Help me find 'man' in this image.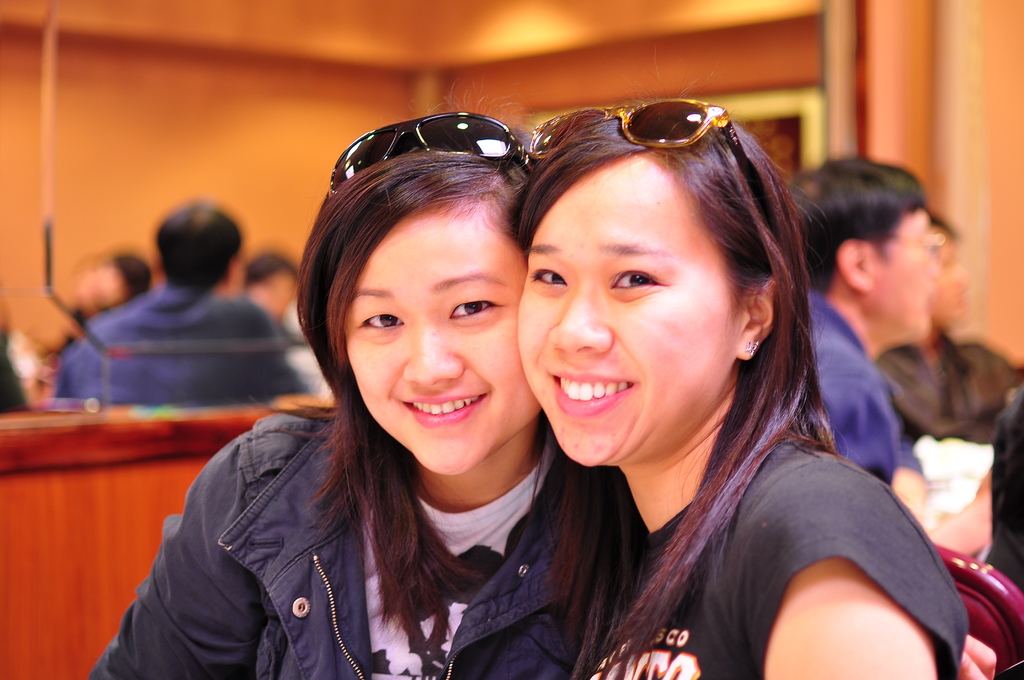
Found it: box=[787, 165, 1019, 543].
